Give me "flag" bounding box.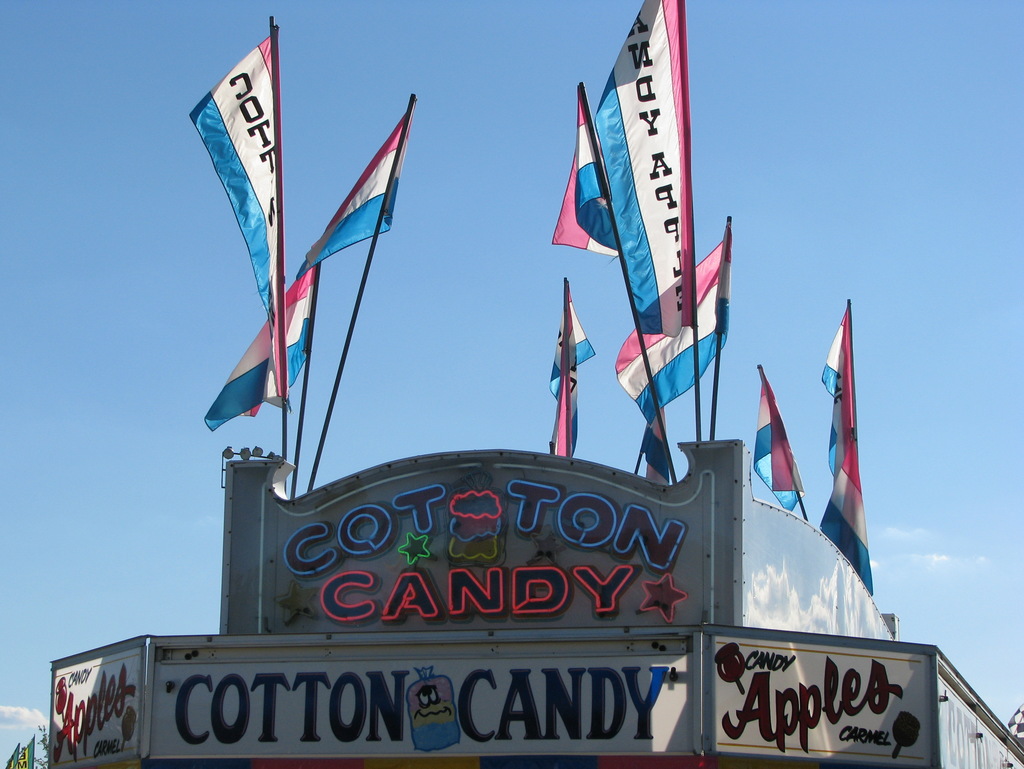
bbox=[820, 292, 877, 604].
